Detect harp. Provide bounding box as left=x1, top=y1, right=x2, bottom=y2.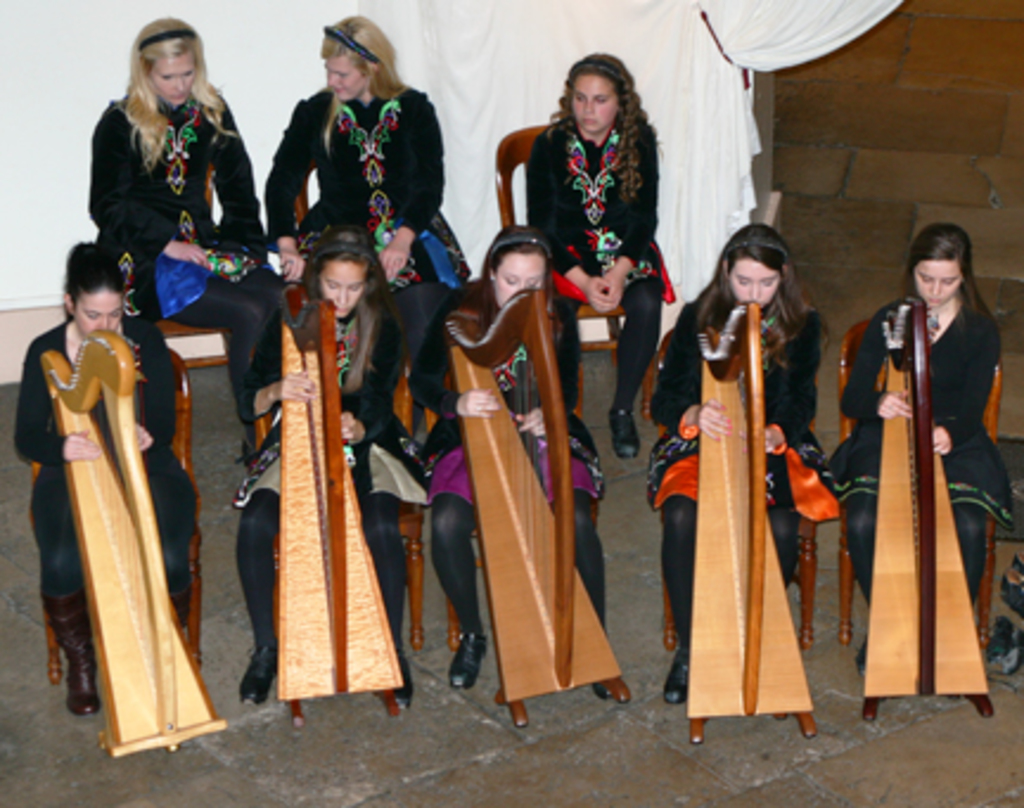
left=439, top=284, right=635, bottom=739.
